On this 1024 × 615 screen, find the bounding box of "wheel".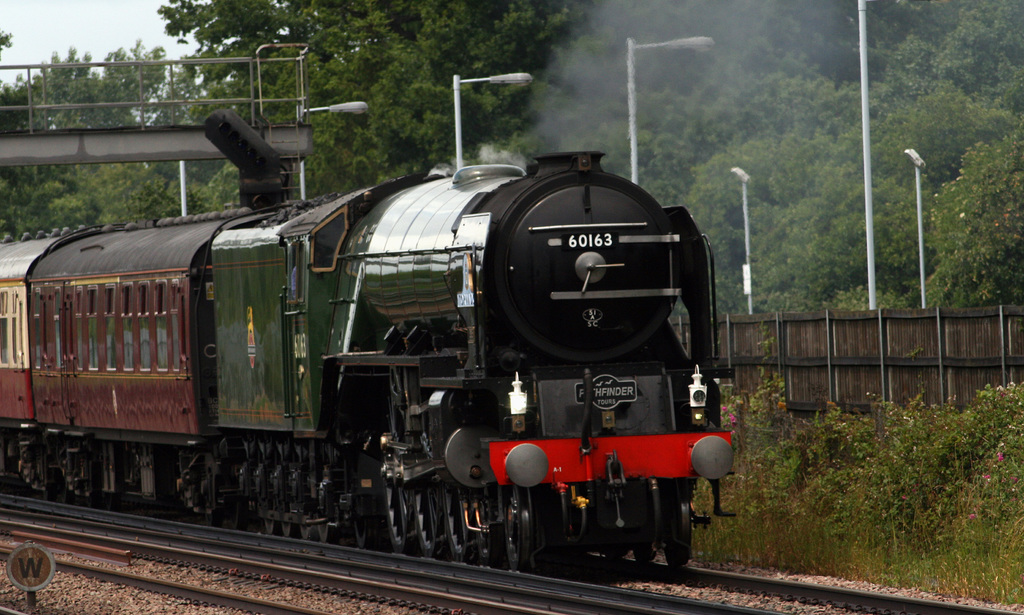
Bounding box: Rect(354, 521, 378, 550).
